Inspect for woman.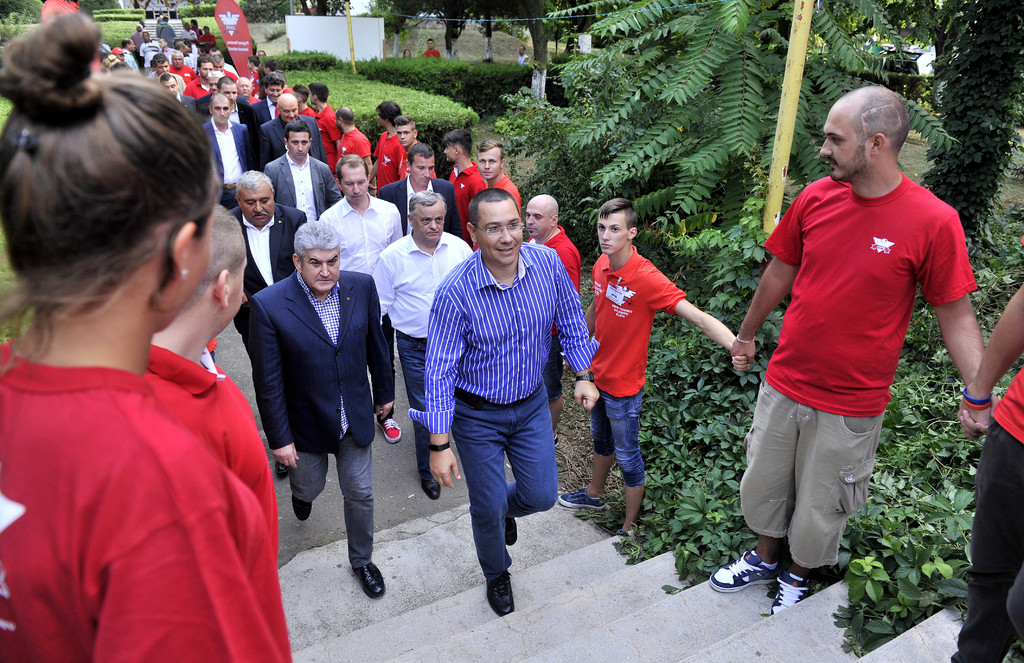
Inspection: detection(190, 17, 204, 35).
